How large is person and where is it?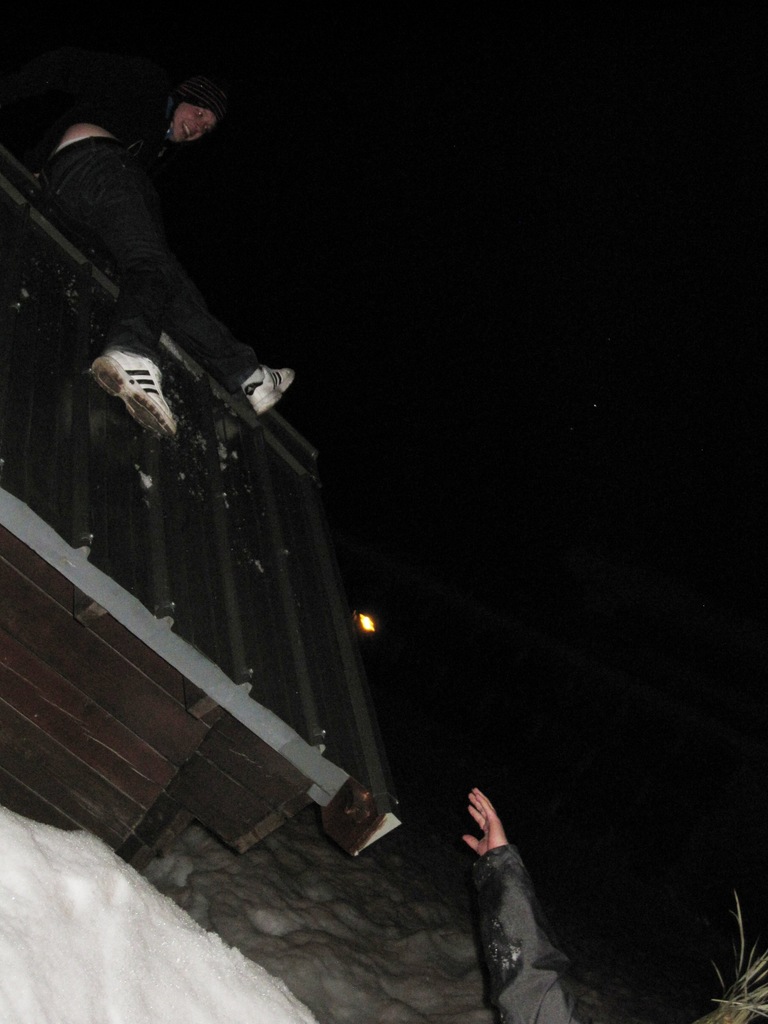
Bounding box: [456, 786, 595, 1023].
